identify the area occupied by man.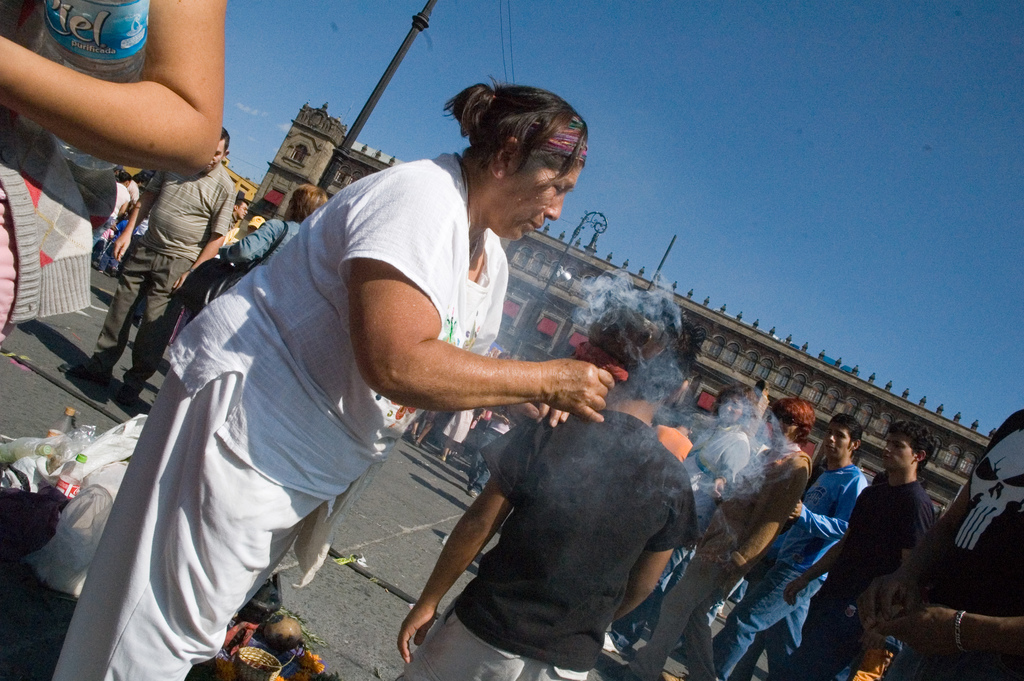
Area: bbox(868, 410, 1023, 680).
